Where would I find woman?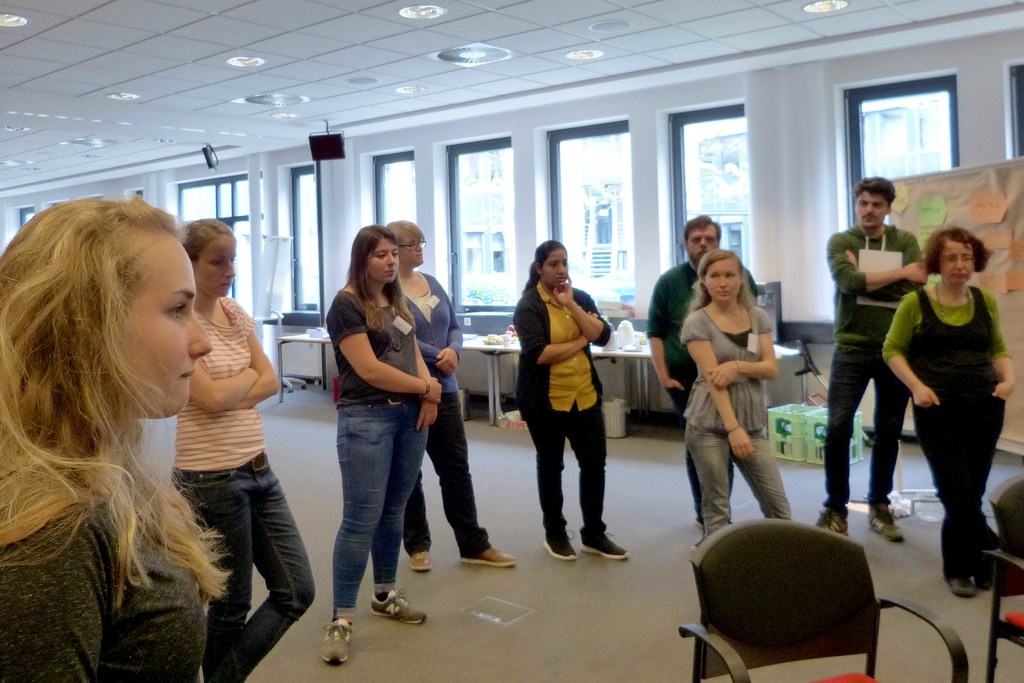
At pyautogui.locateOnScreen(321, 226, 444, 666).
